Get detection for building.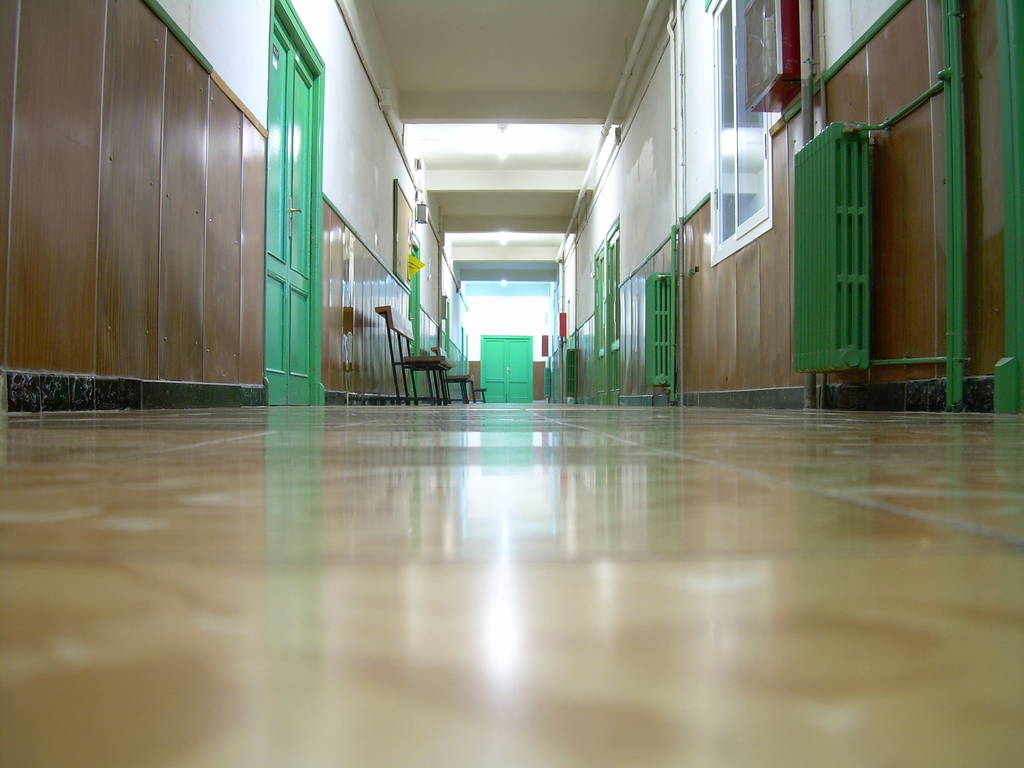
Detection: x1=0 y1=0 x2=1023 y2=767.
